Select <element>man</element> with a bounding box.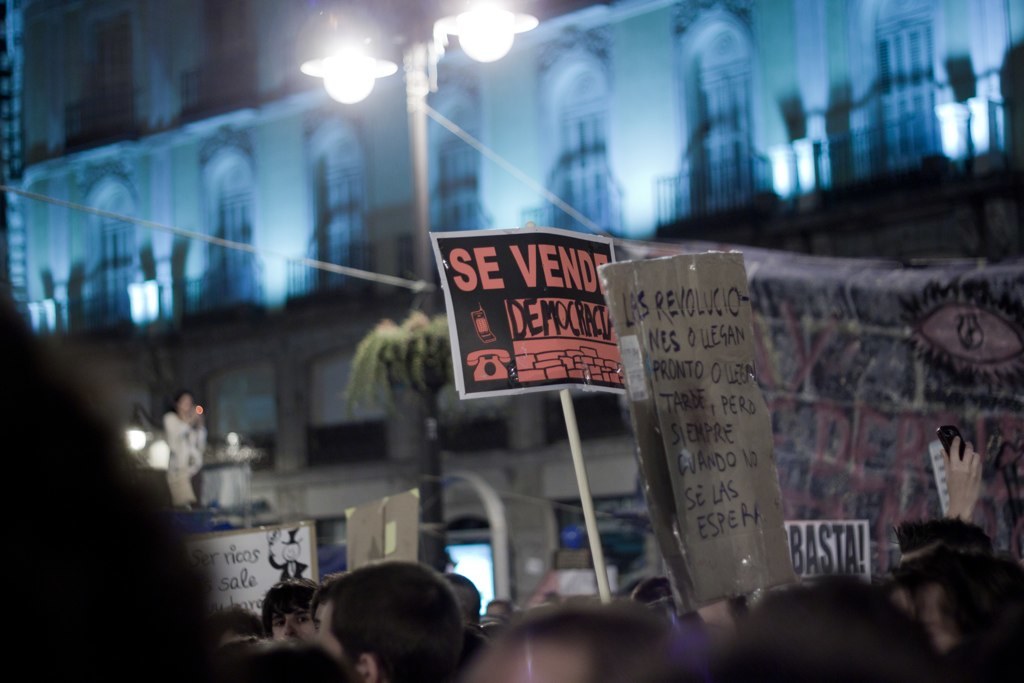
x1=267 y1=552 x2=500 y2=682.
